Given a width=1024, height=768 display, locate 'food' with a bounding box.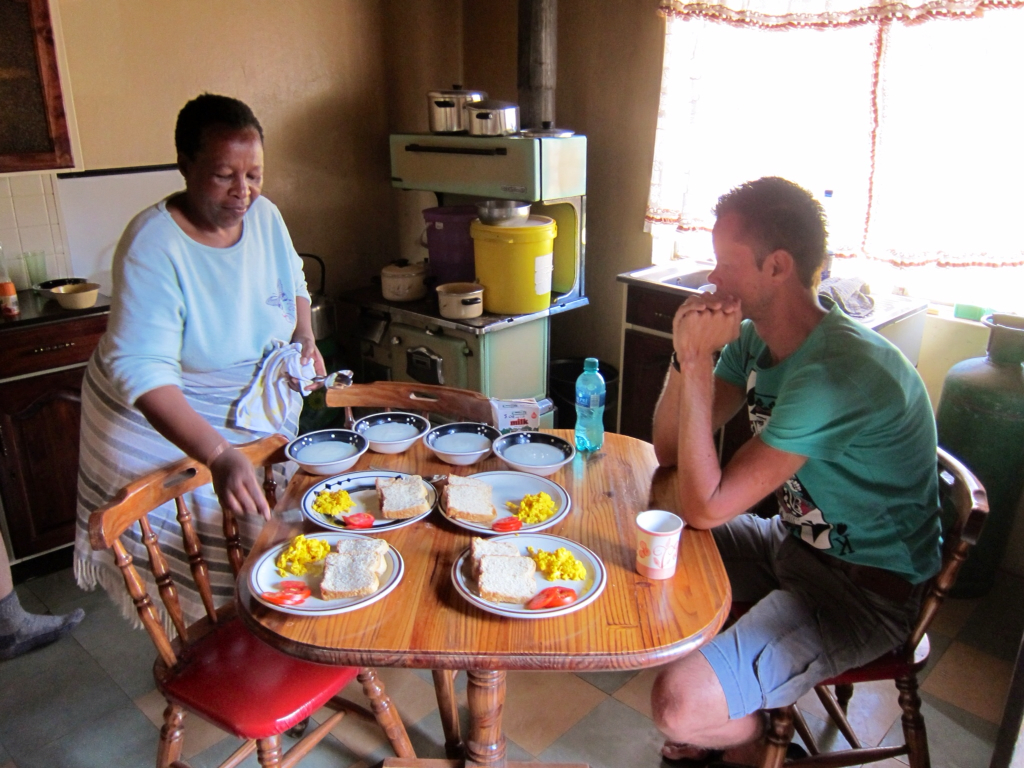
Located: rect(261, 579, 312, 607).
